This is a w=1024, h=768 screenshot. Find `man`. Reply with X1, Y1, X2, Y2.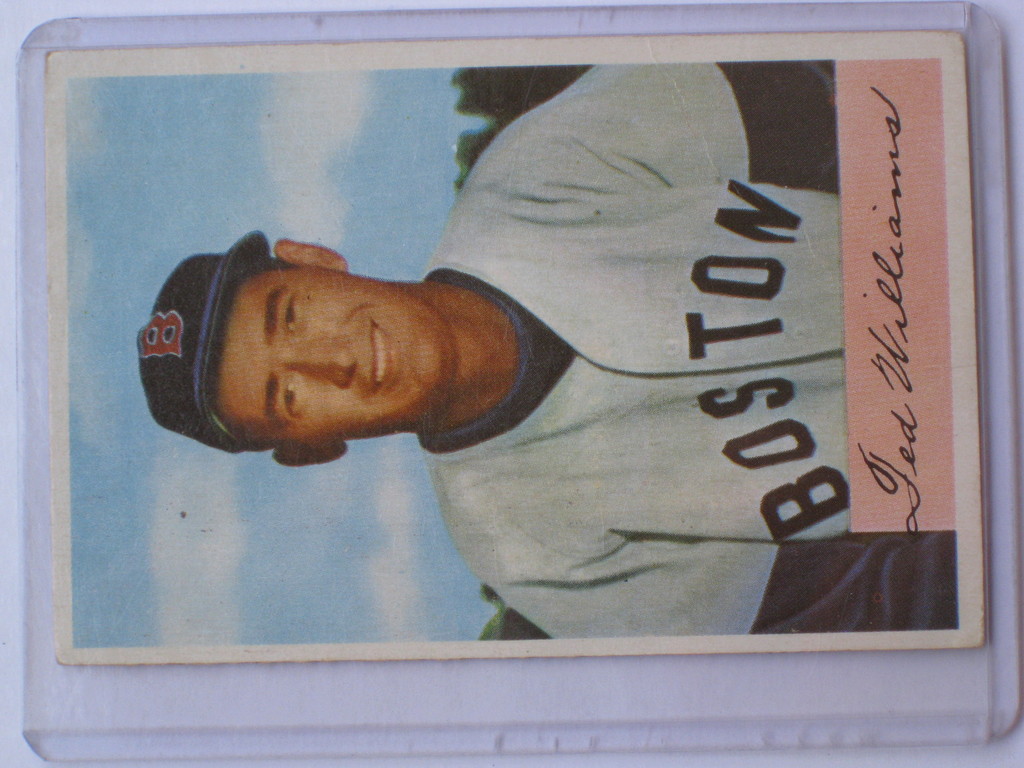
165, 100, 961, 675.
